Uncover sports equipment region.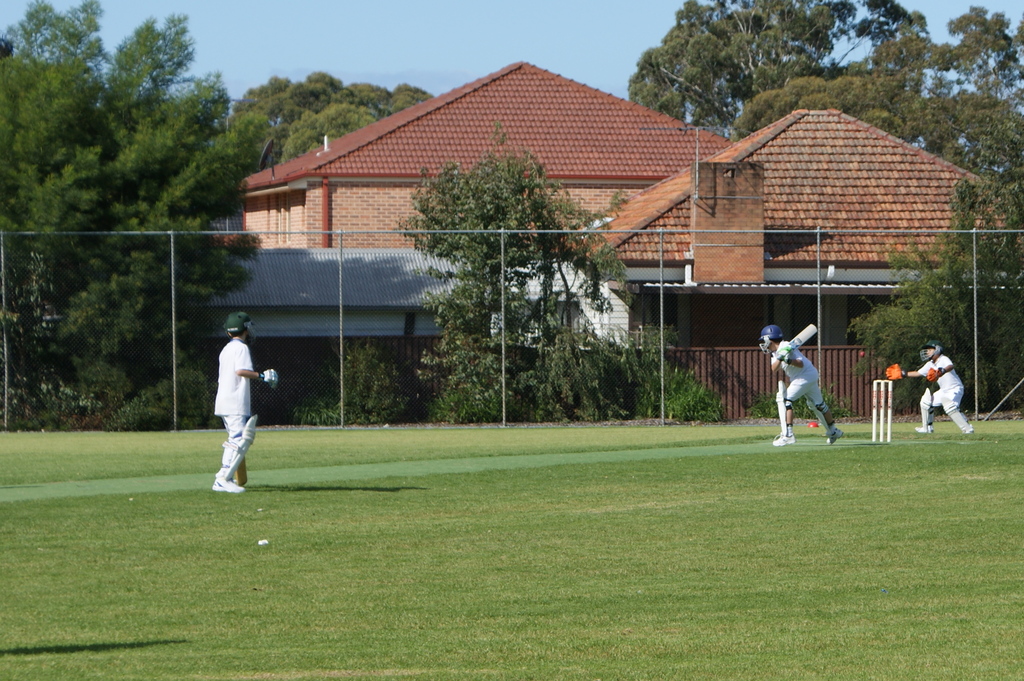
Uncovered: l=756, t=318, r=780, b=357.
